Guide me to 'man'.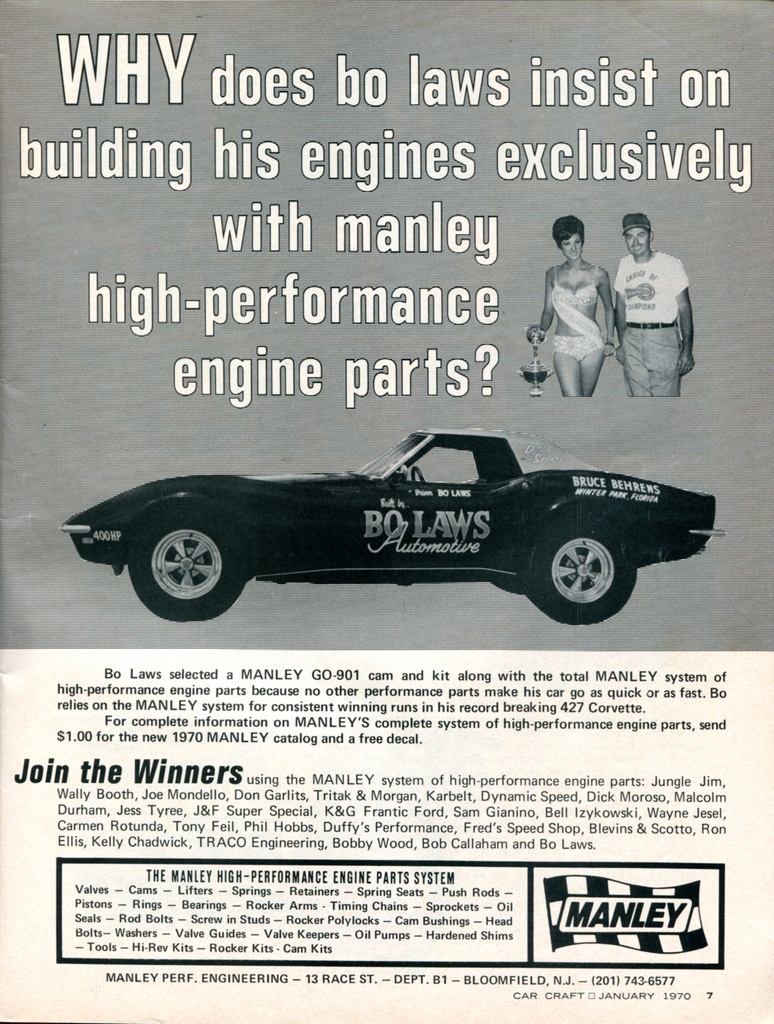
Guidance: BBox(600, 209, 698, 401).
